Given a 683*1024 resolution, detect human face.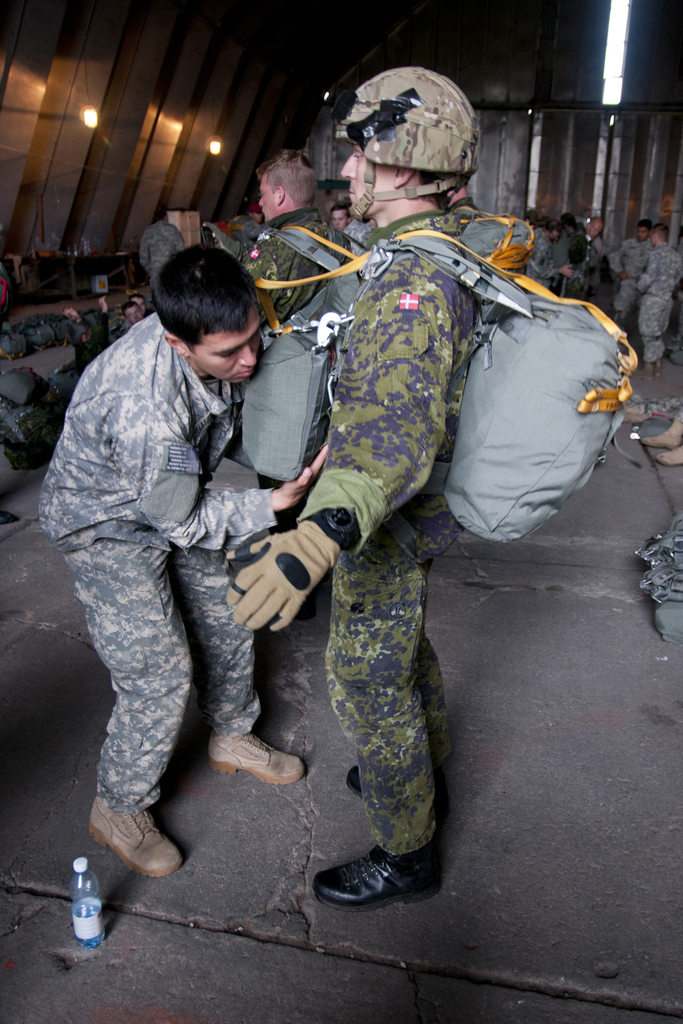
rect(343, 149, 393, 218).
